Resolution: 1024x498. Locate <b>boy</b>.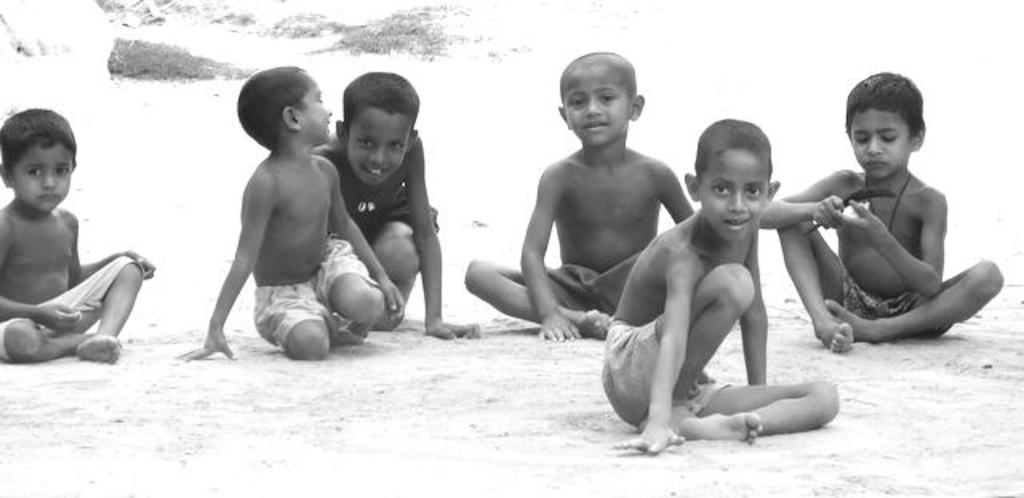
<region>184, 67, 382, 360</region>.
